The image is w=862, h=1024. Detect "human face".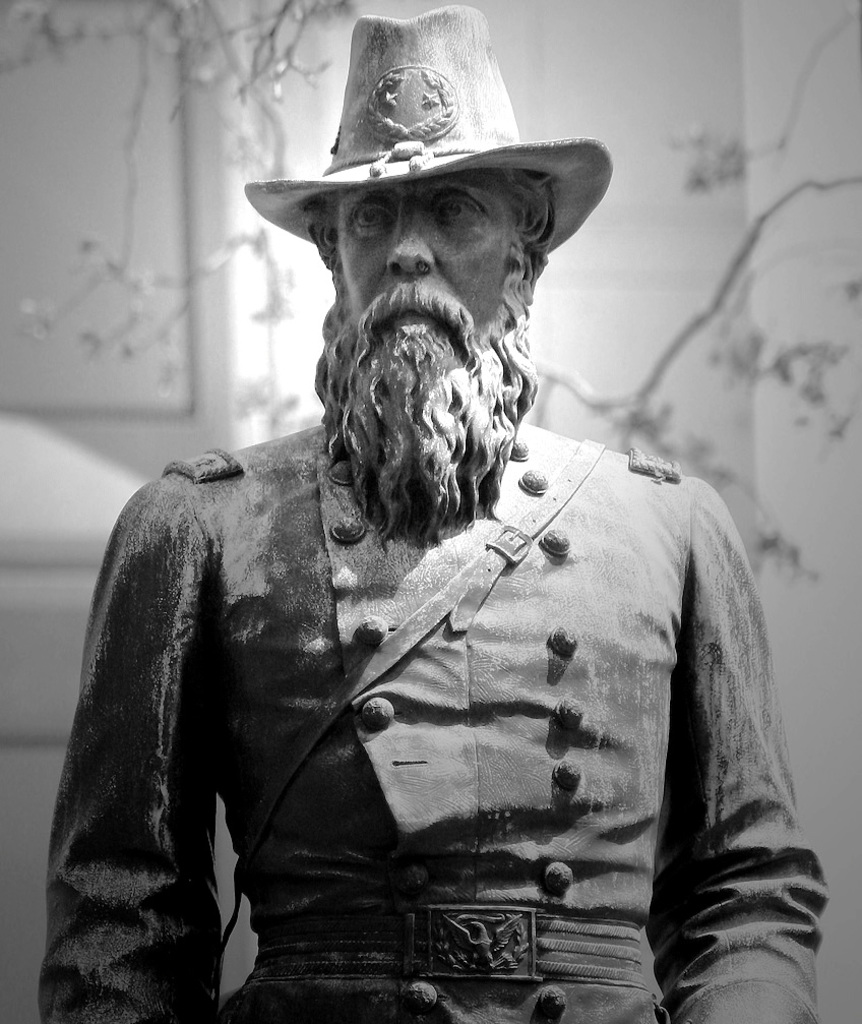
Detection: bbox(313, 164, 540, 538).
